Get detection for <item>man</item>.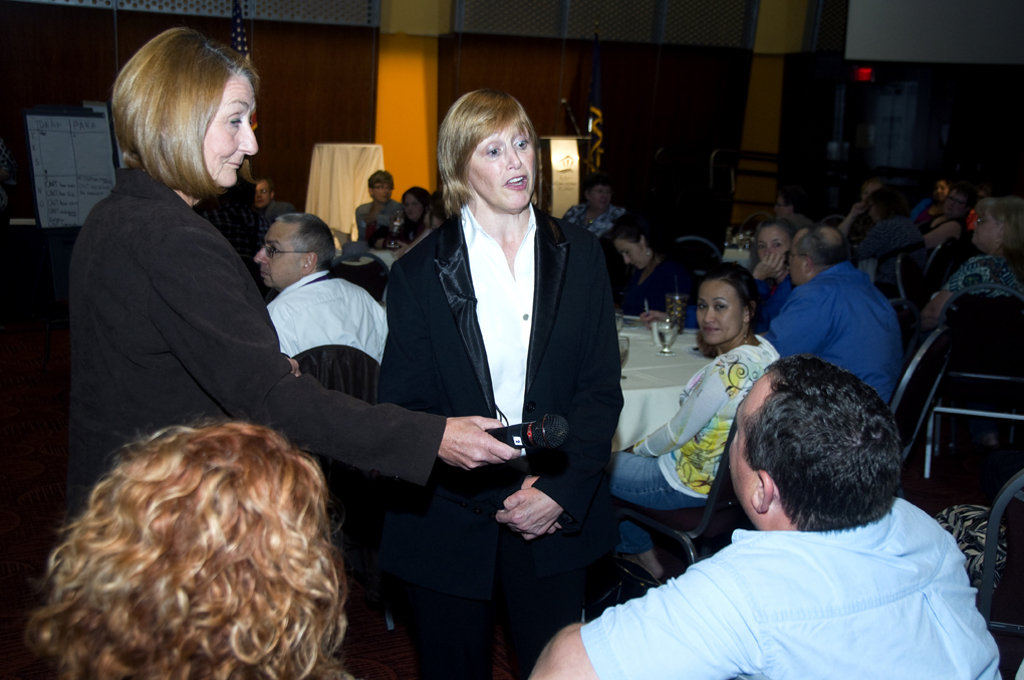
Detection: left=354, top=173, right=407, bottom=237.
